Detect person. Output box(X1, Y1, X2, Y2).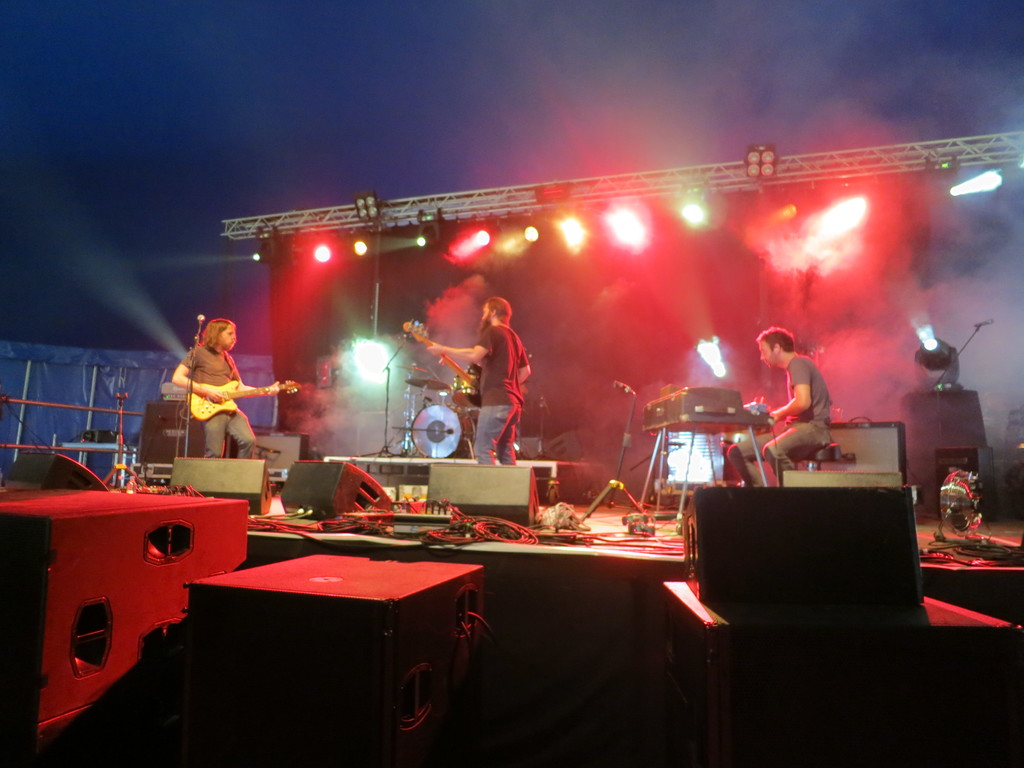
box(735, 333, 834, 500).
